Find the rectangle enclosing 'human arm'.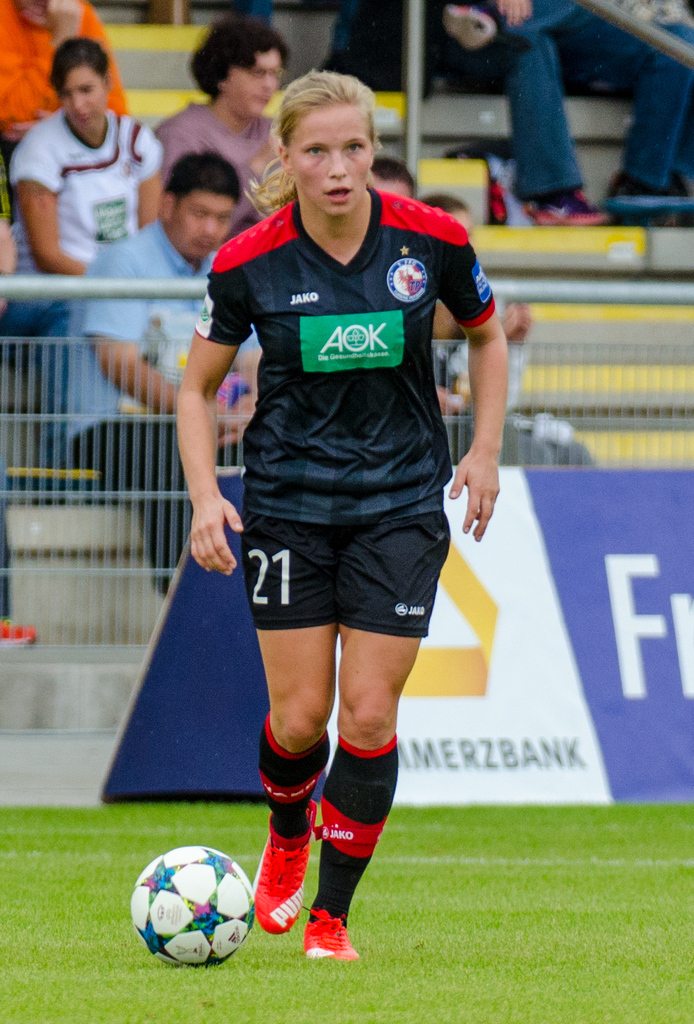
153, 286, 234, 599.
